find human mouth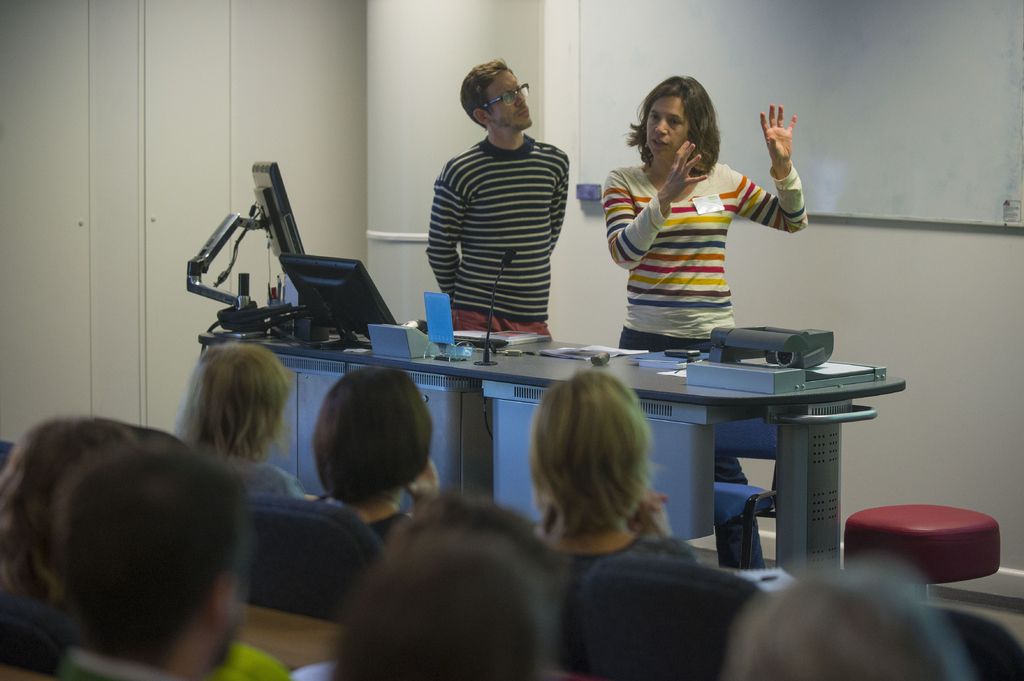
x1=518, y1=111, x2=525, y2=115
